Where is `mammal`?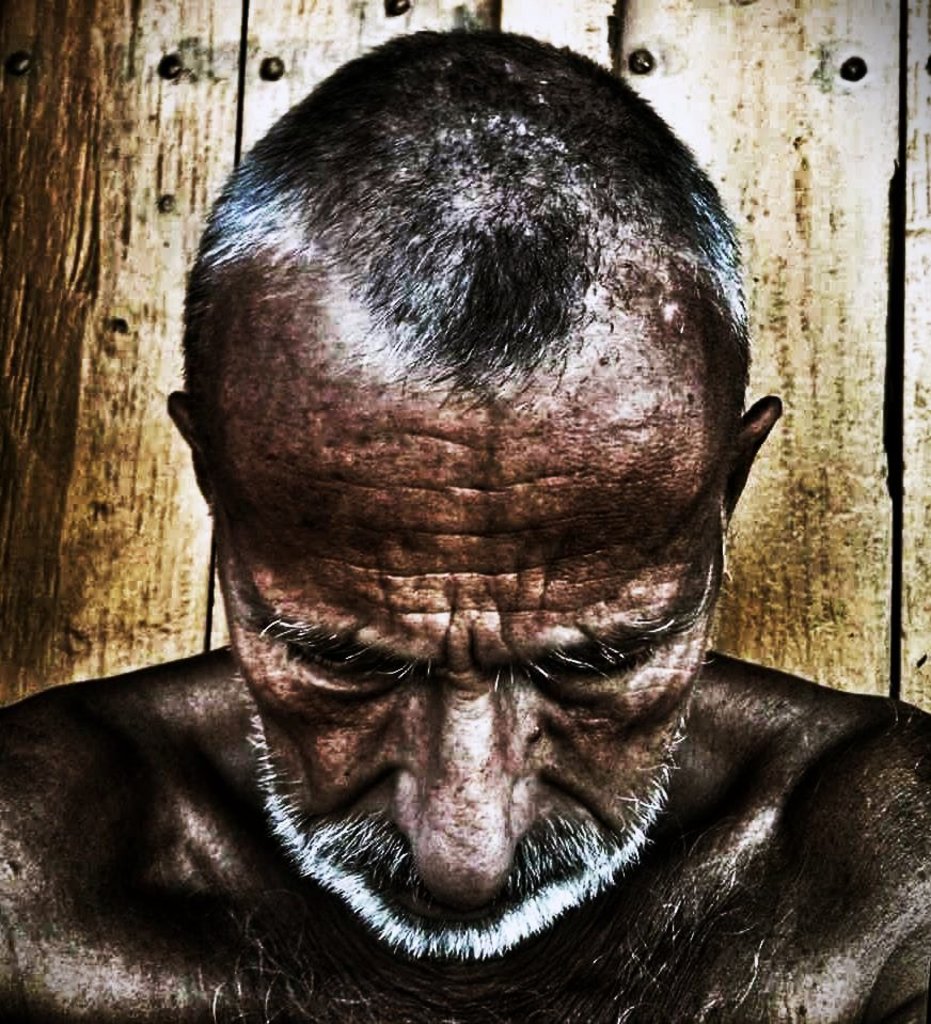
x1=0 y1=20 x2=926 y2=1023.
